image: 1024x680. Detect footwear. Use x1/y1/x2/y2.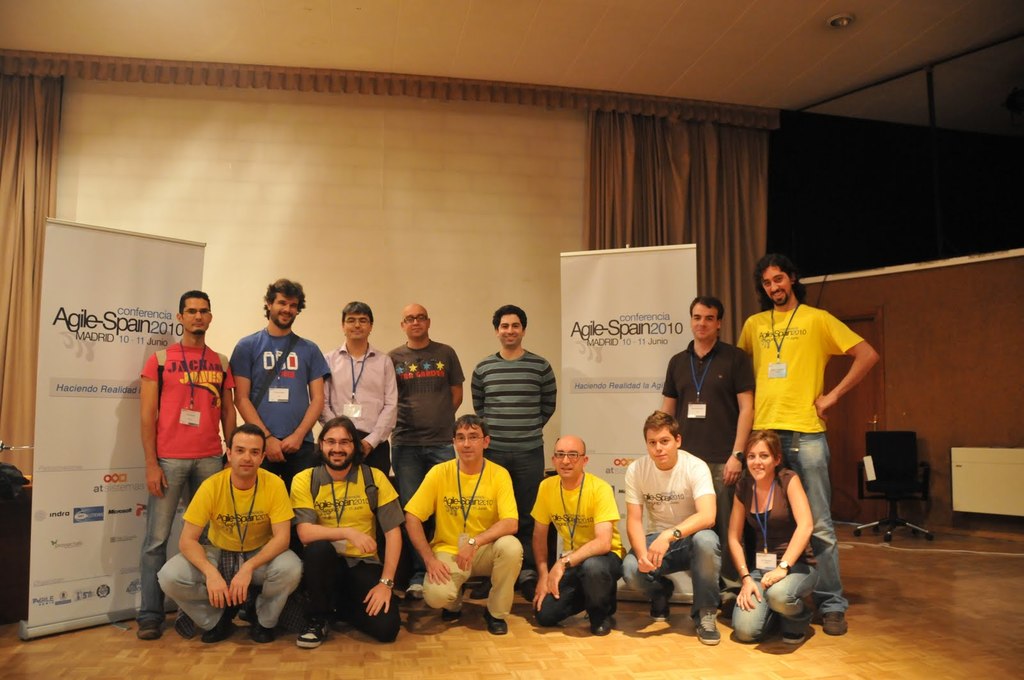
470/580/496/601.
